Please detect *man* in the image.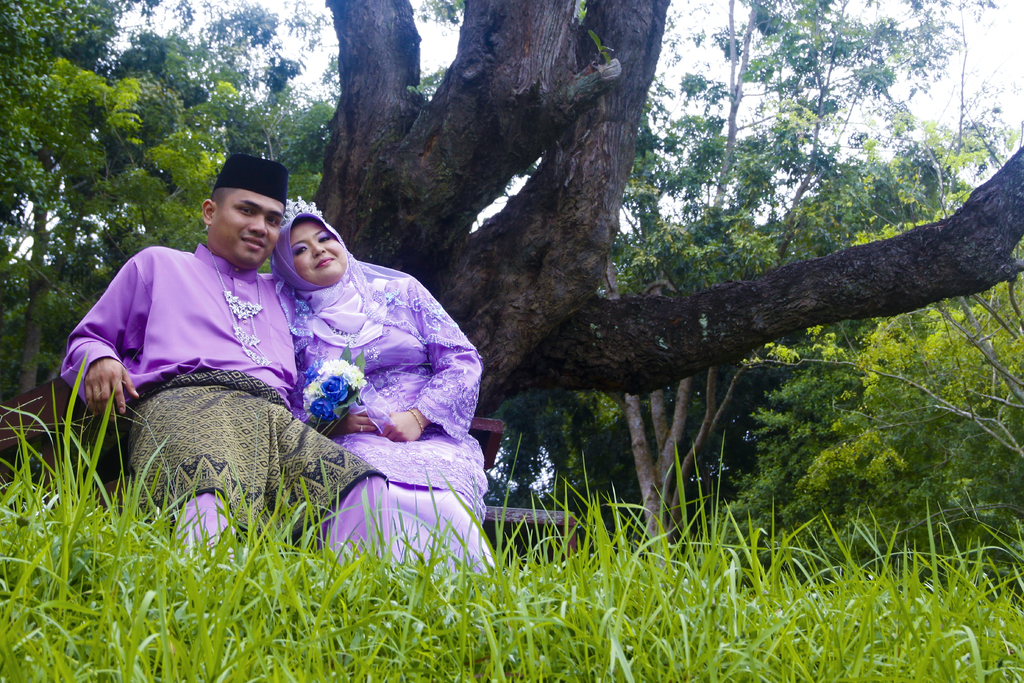
[x1=71, y1=192, x2=358, y2=507].
